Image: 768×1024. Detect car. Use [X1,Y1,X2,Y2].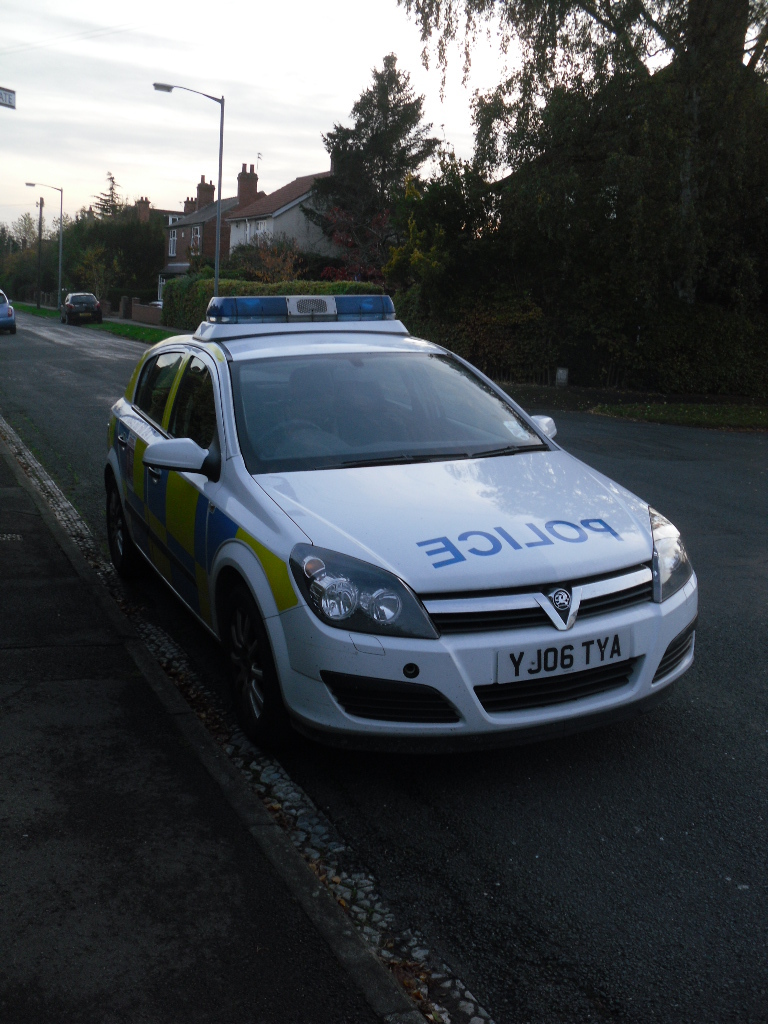
[59,289,107,325].
